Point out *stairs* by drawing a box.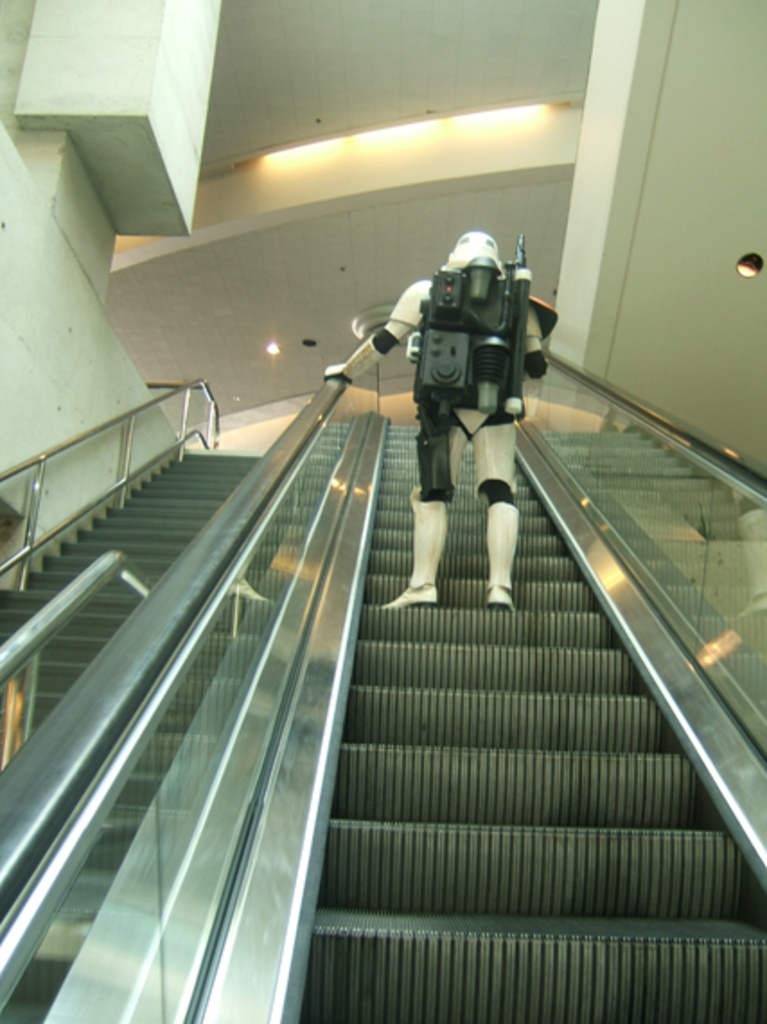
select_region(302, 424, 765, 1022).
